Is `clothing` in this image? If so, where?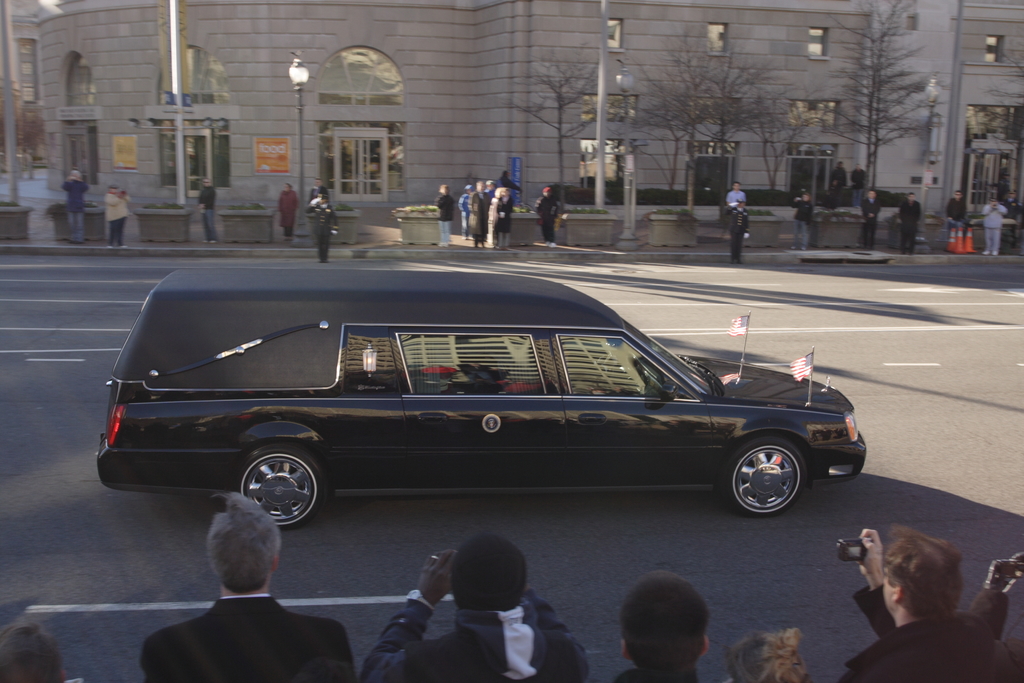
Yes, at (140,570,340,675).
